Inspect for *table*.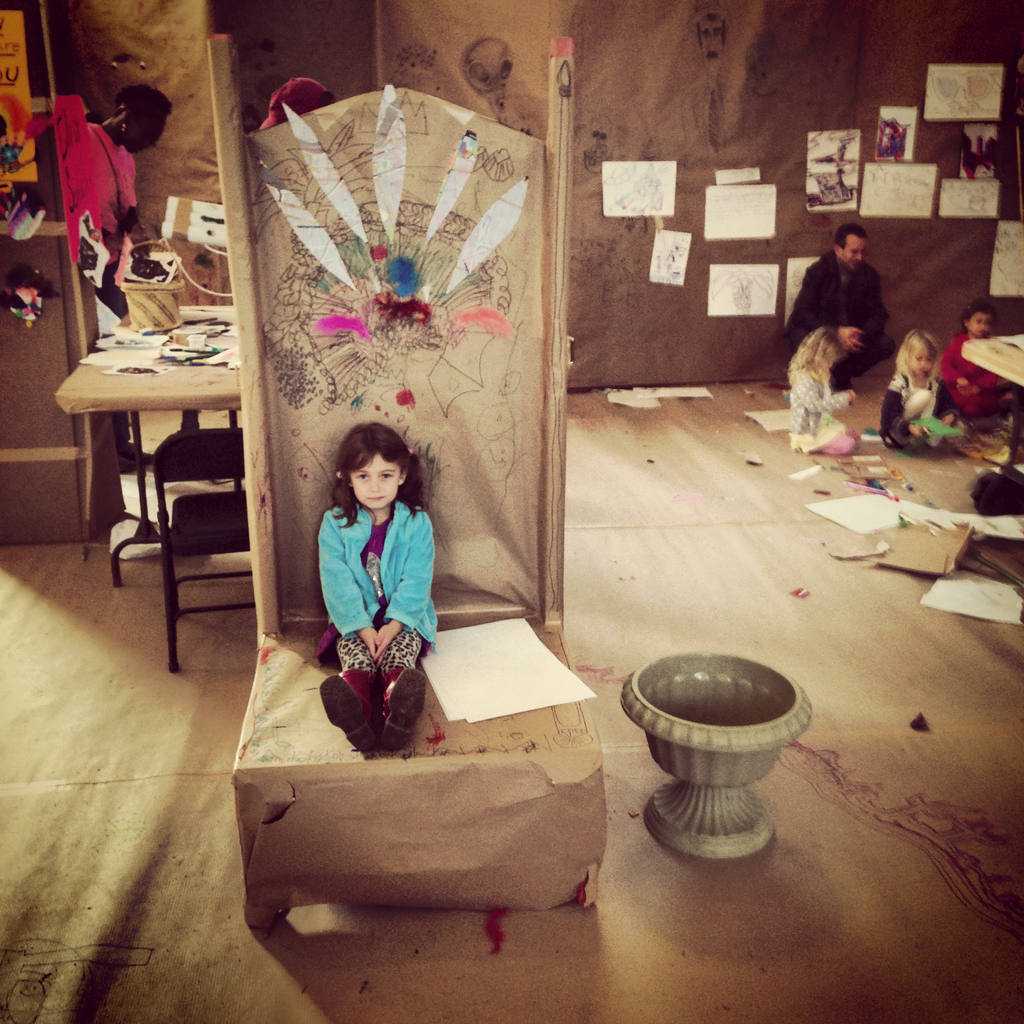
Inspection: 956, 330, 1023, 493.
